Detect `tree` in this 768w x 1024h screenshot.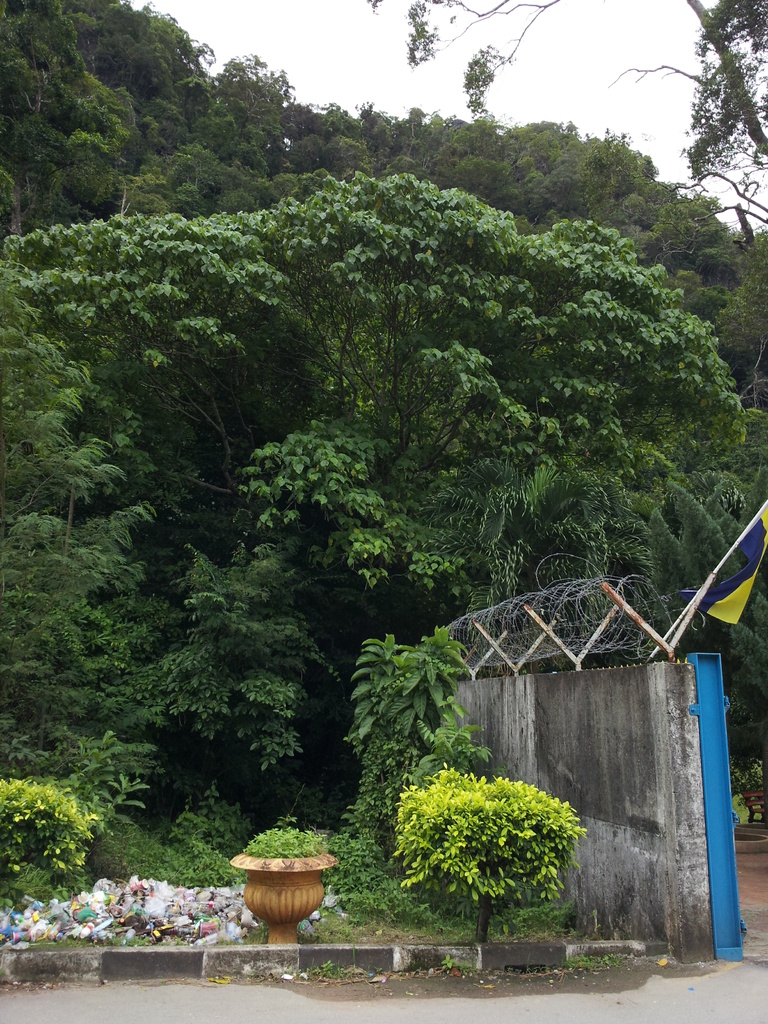
Detection: x1=9 y1=174 x2=751 y2=608.
